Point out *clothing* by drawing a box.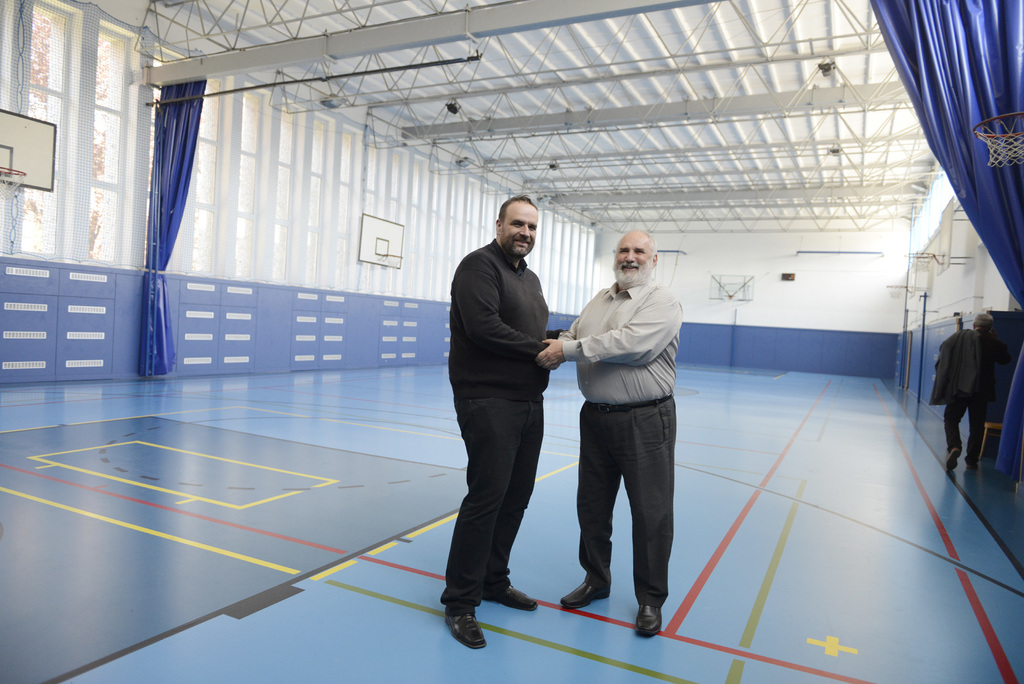
box=[966, 327, 1014, 401].
